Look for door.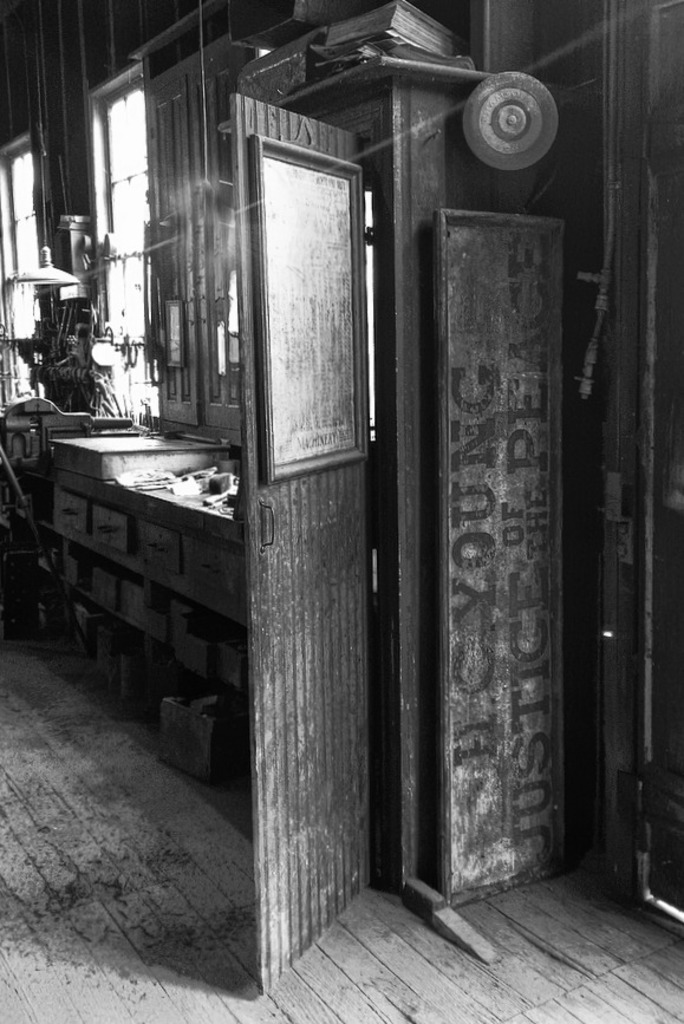
Found: rect(230, 90, 376, 999).
